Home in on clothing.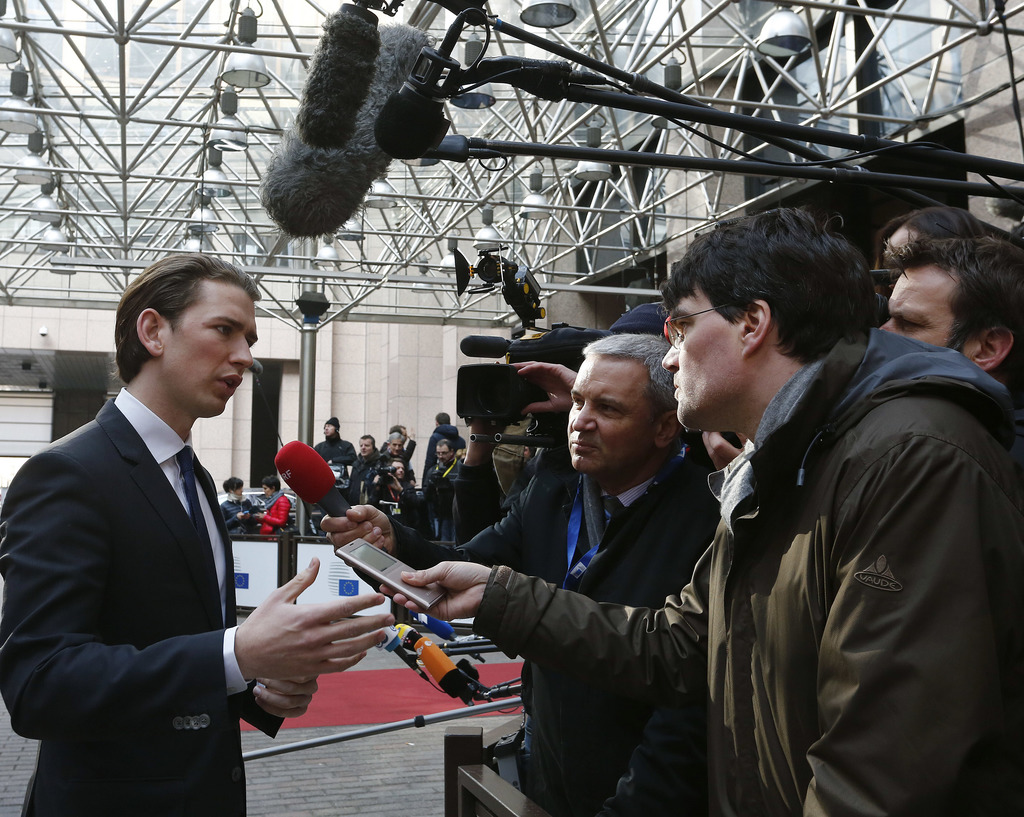
Homed in at detection(426, 459, 458, 530).
